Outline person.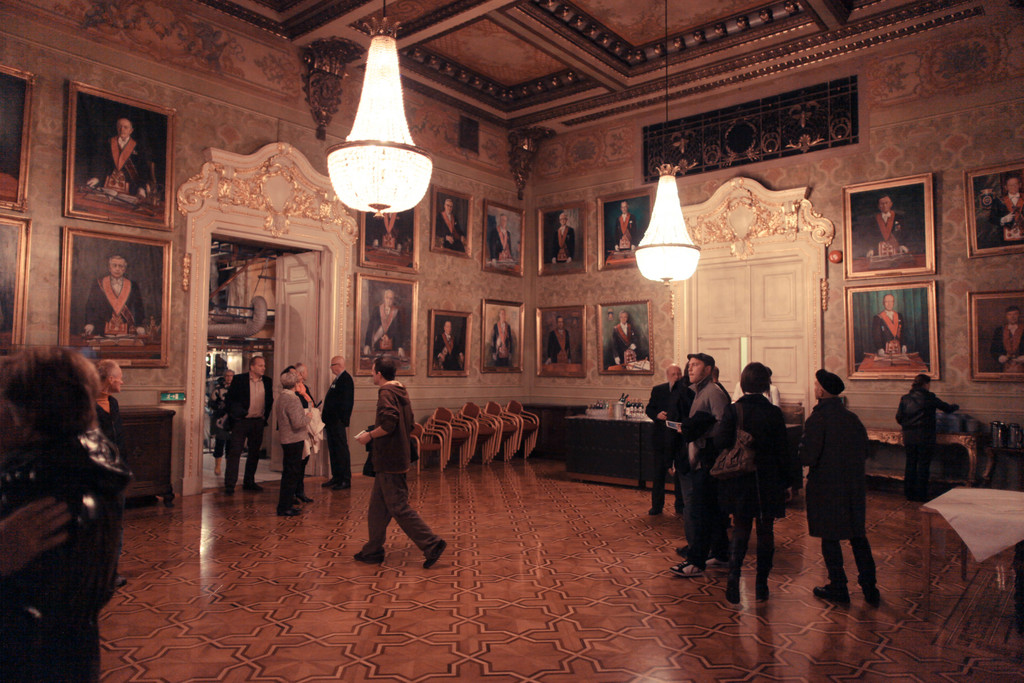
Outline: 544,317,570,363.
